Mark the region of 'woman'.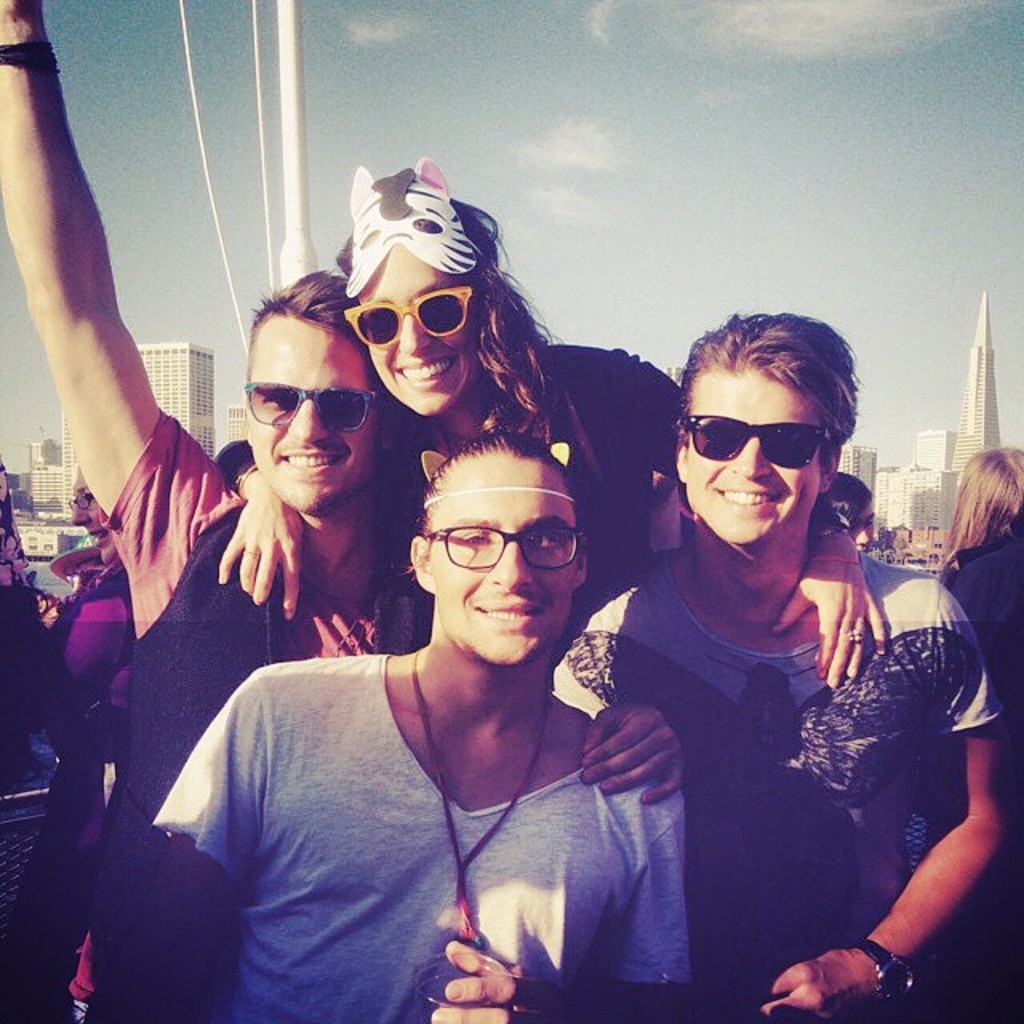
Region: bbox=(0, 461, 139, 1022).
